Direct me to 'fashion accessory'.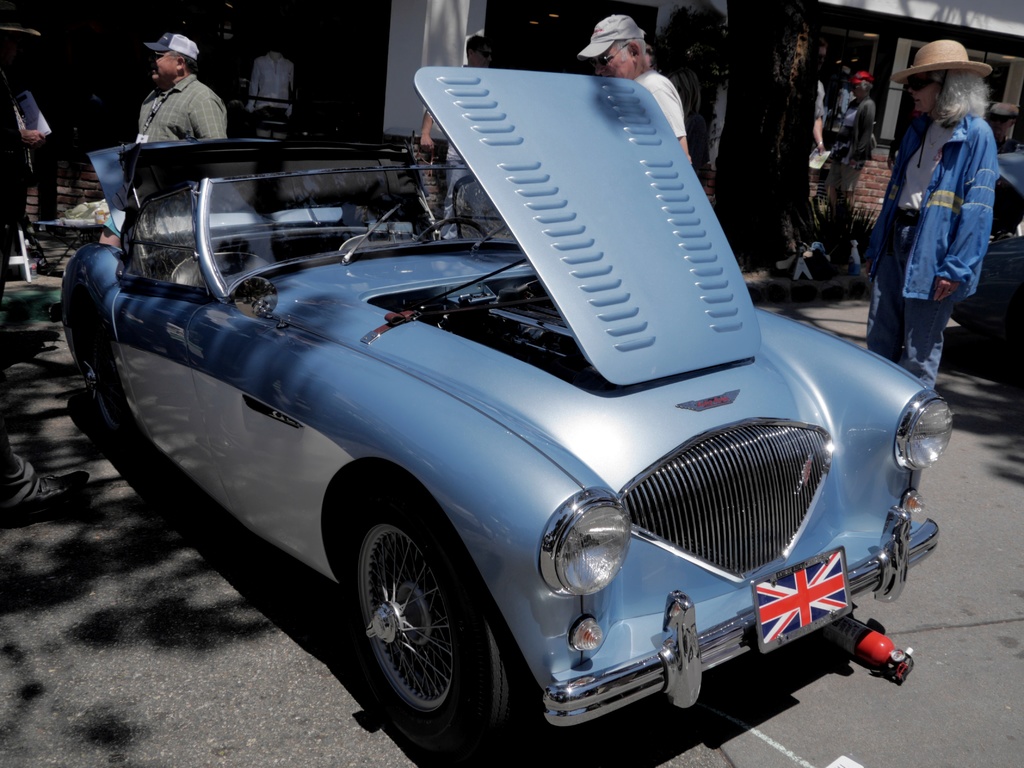
Direction: box=[143, 31, 202, 57].
